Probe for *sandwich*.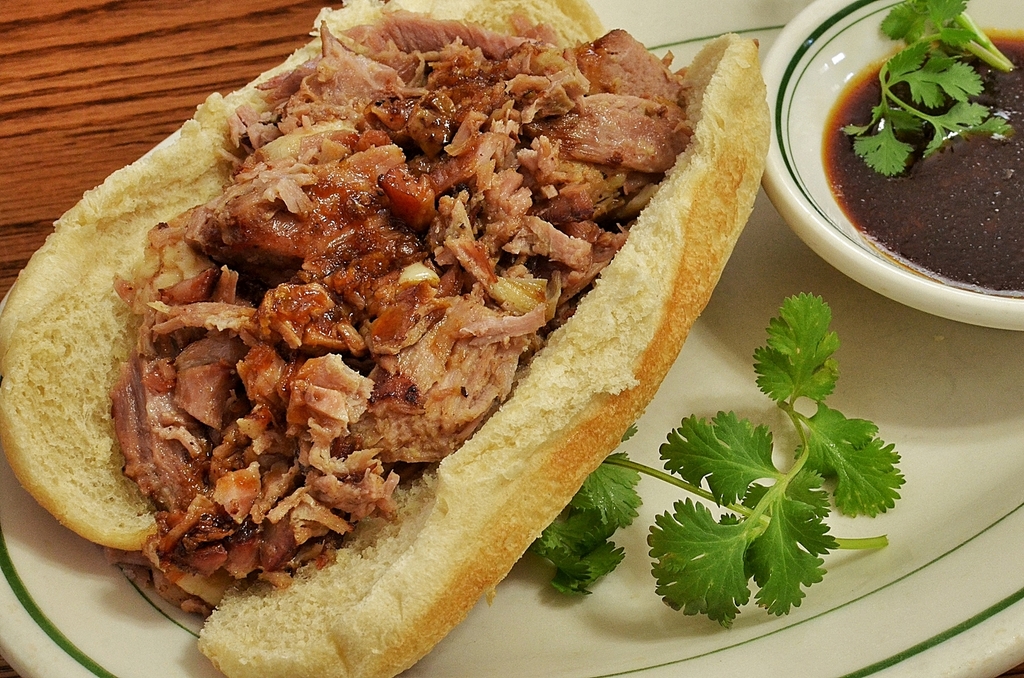
Probe result: Rect(0, 0, 774, 677).
